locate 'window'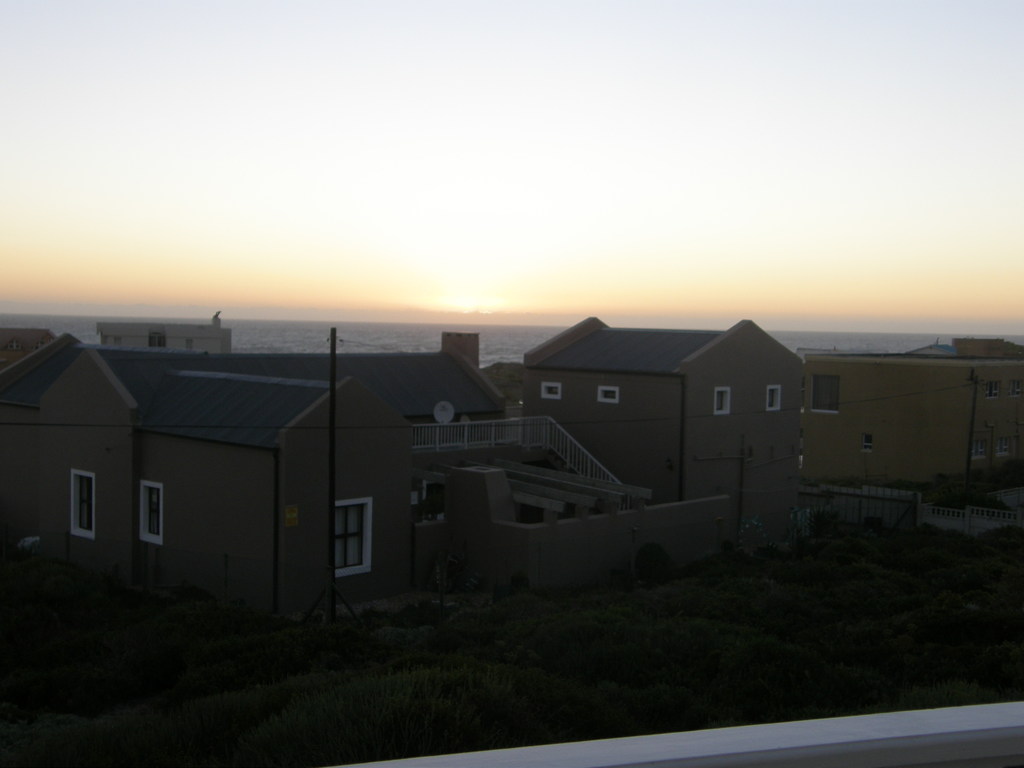
(x1=861, y1=436, x2=874, y2=451)
